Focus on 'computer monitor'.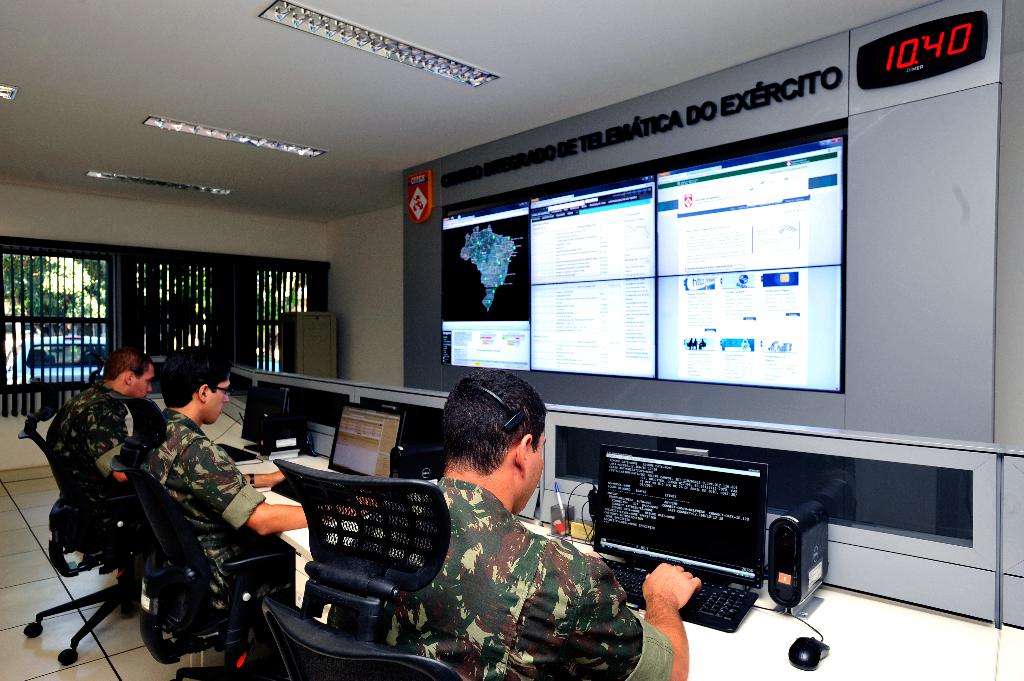
Focused at box=[241, 379, 295, 460].
